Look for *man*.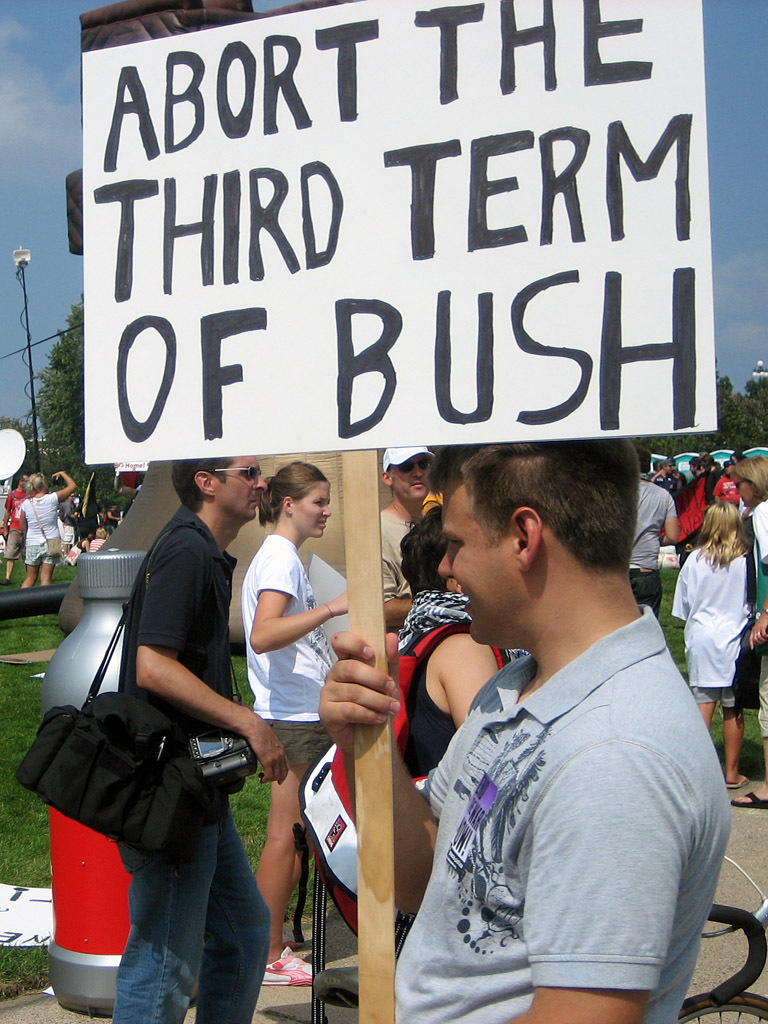
Found: [x1=371, y1=414, x2=744, y2=1023].
